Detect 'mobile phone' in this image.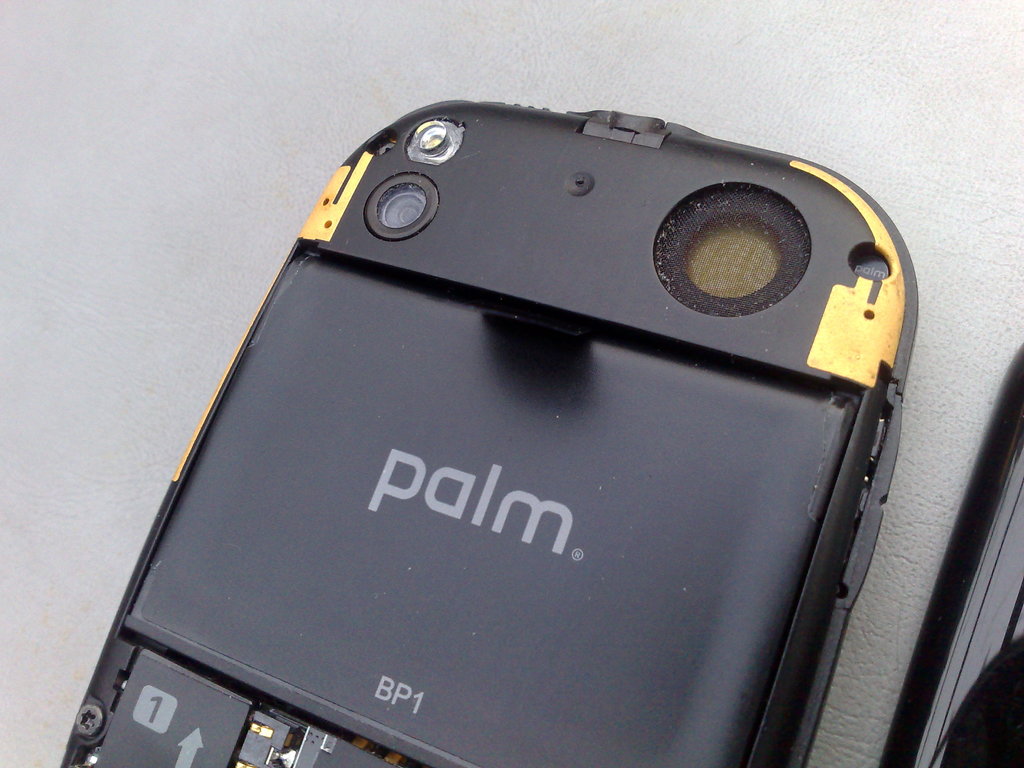
Detection: 58:96:916:767.
